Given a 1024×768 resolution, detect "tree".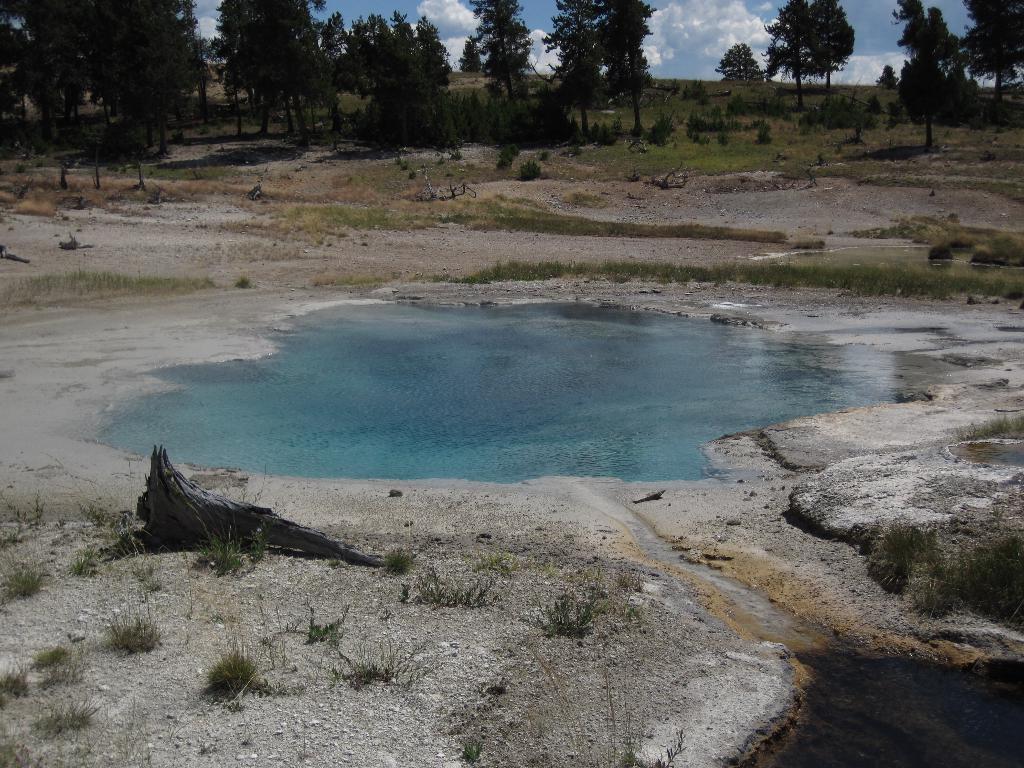
{"left": 589, "top": 0, "right": 669, "bottom": 132}.
